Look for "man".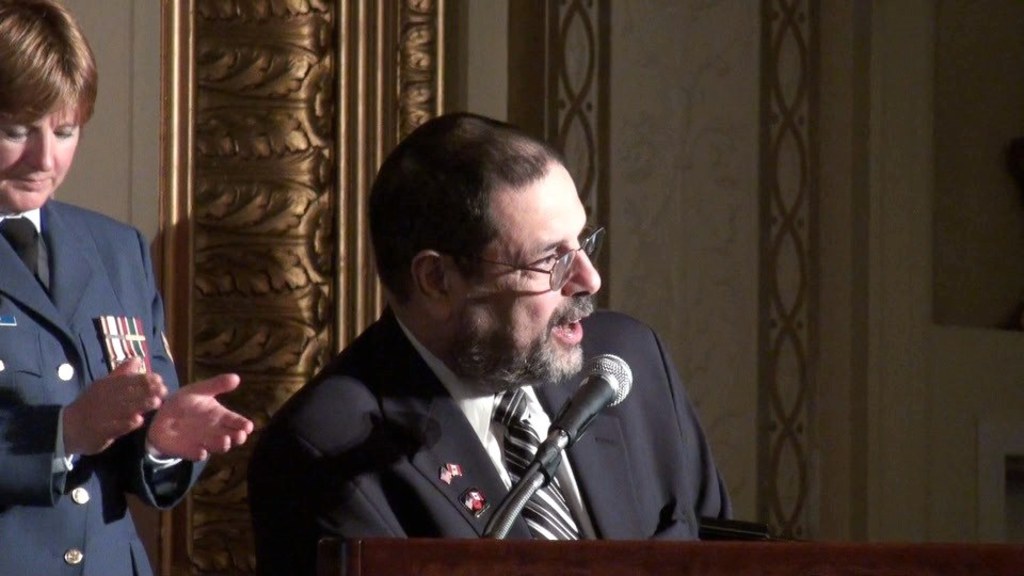
Found: (252,114,732,575).
